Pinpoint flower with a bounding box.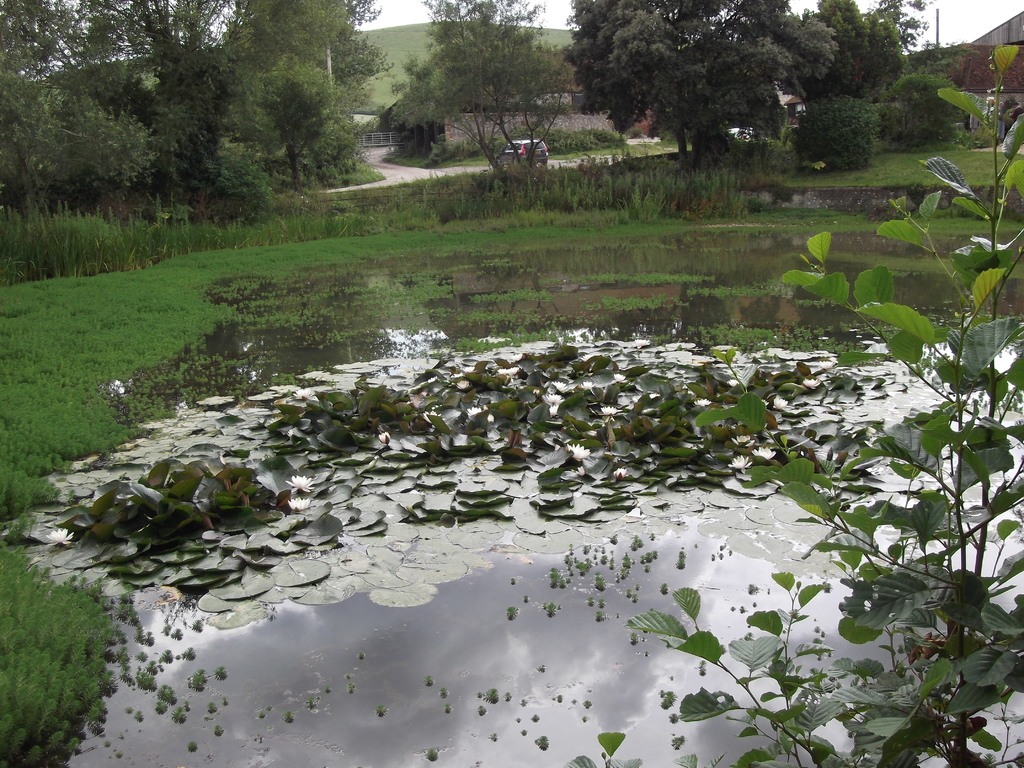
select_region(575, 466, 589, 478).
